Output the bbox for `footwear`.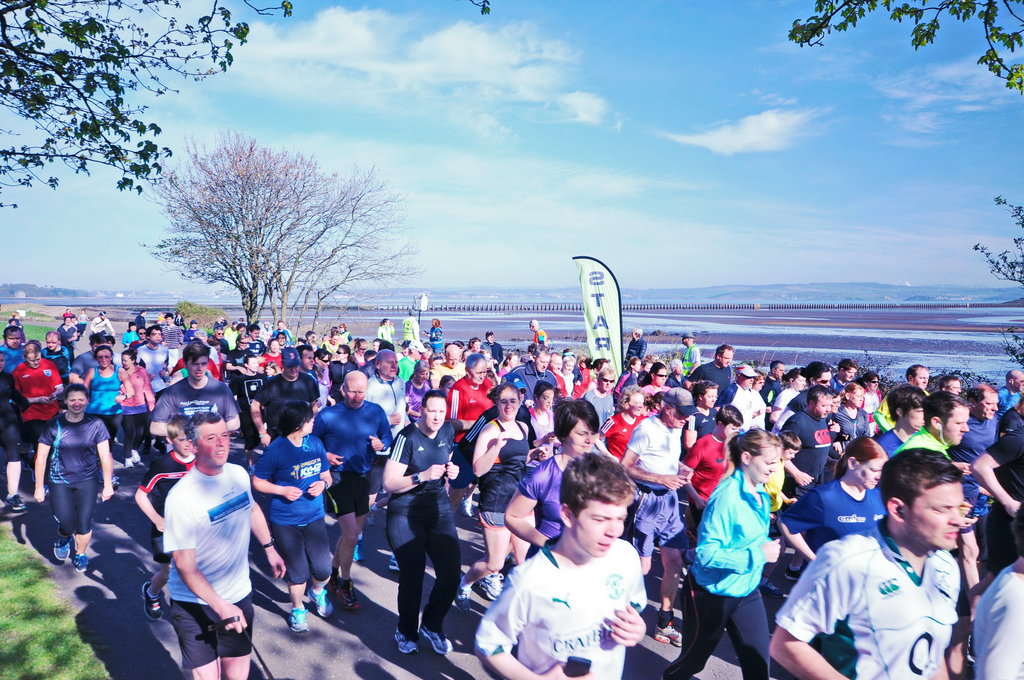
145,583,168,622.
